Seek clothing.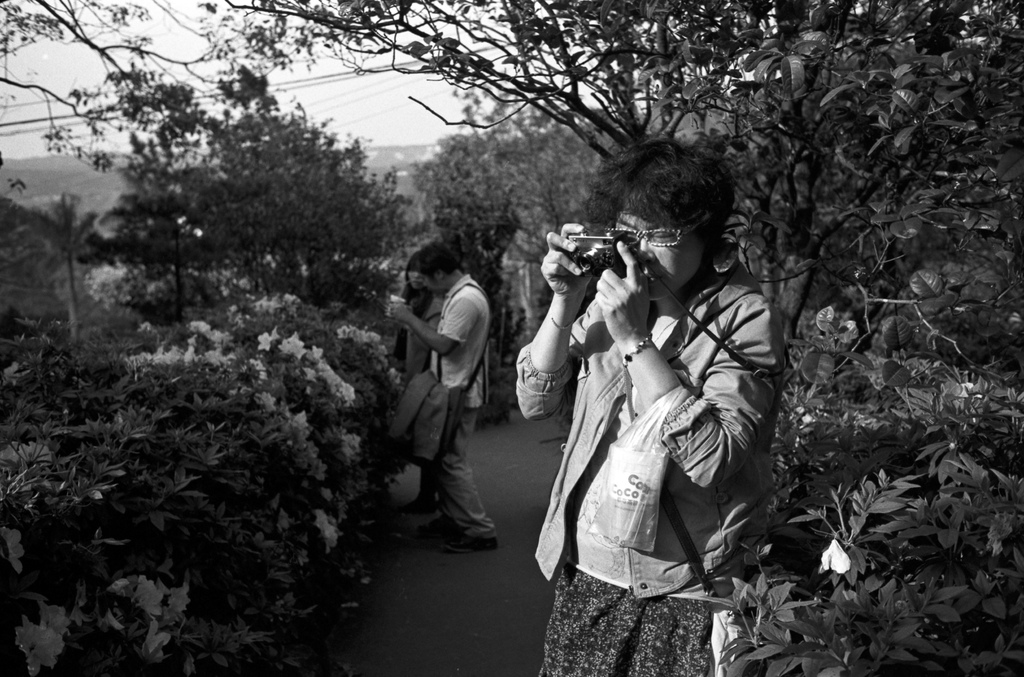
(429, 270, 499, 539).
